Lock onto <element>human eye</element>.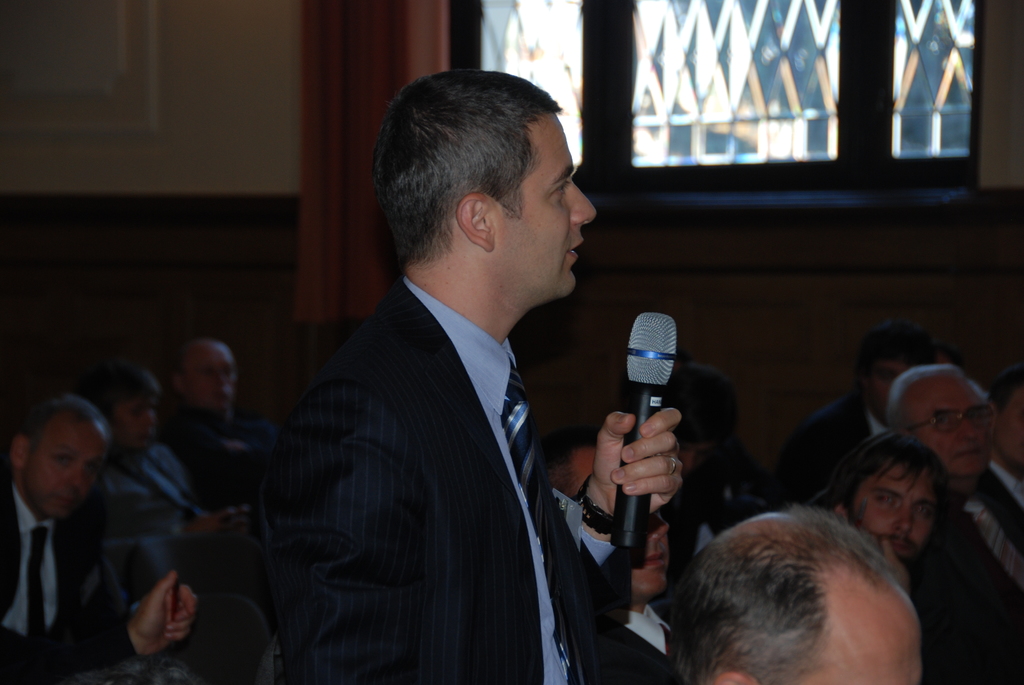
Locked: 910:502:932:522.
